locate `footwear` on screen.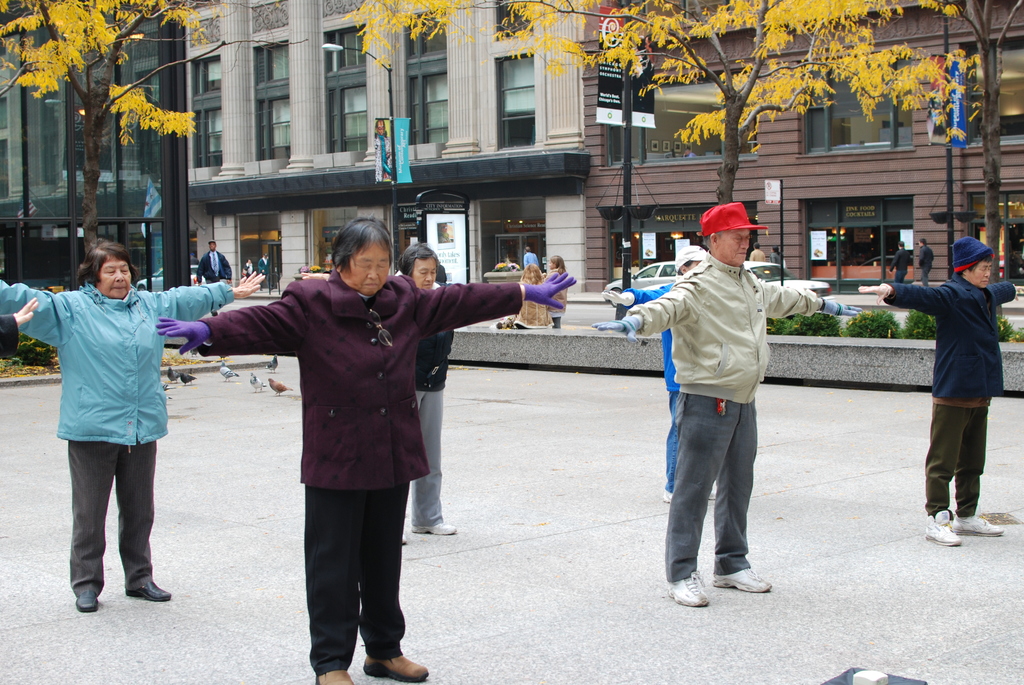
On screen at bbox=[953, 505, 1004, 533].
